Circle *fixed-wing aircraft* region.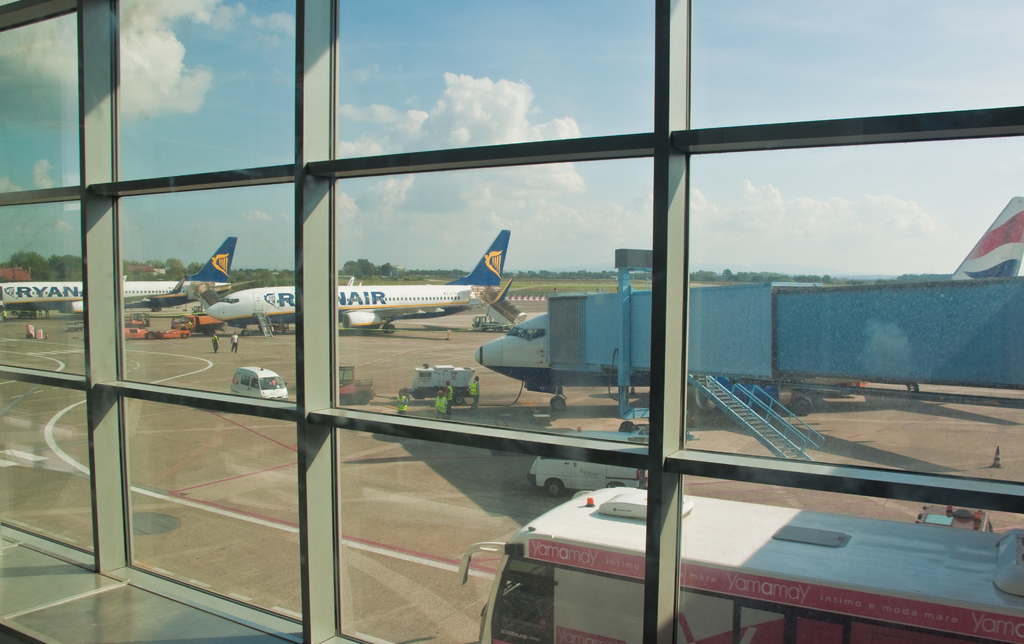
Region: locate(474, 189, 1023, 412).
